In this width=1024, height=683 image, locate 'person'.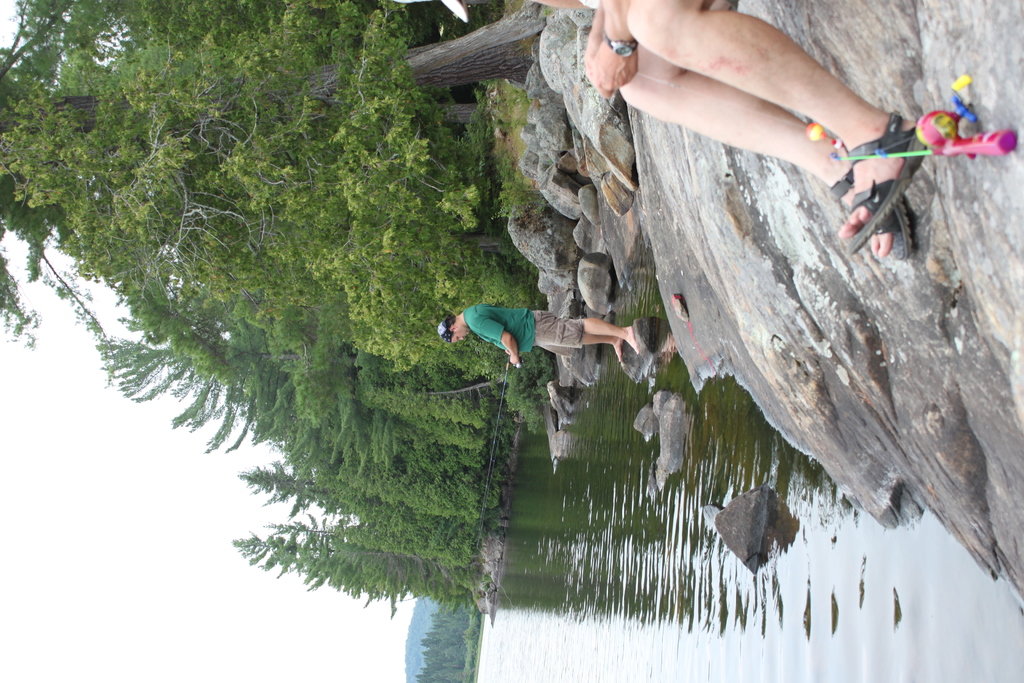
Bounding box: rect(449, 284, 648, 383).
